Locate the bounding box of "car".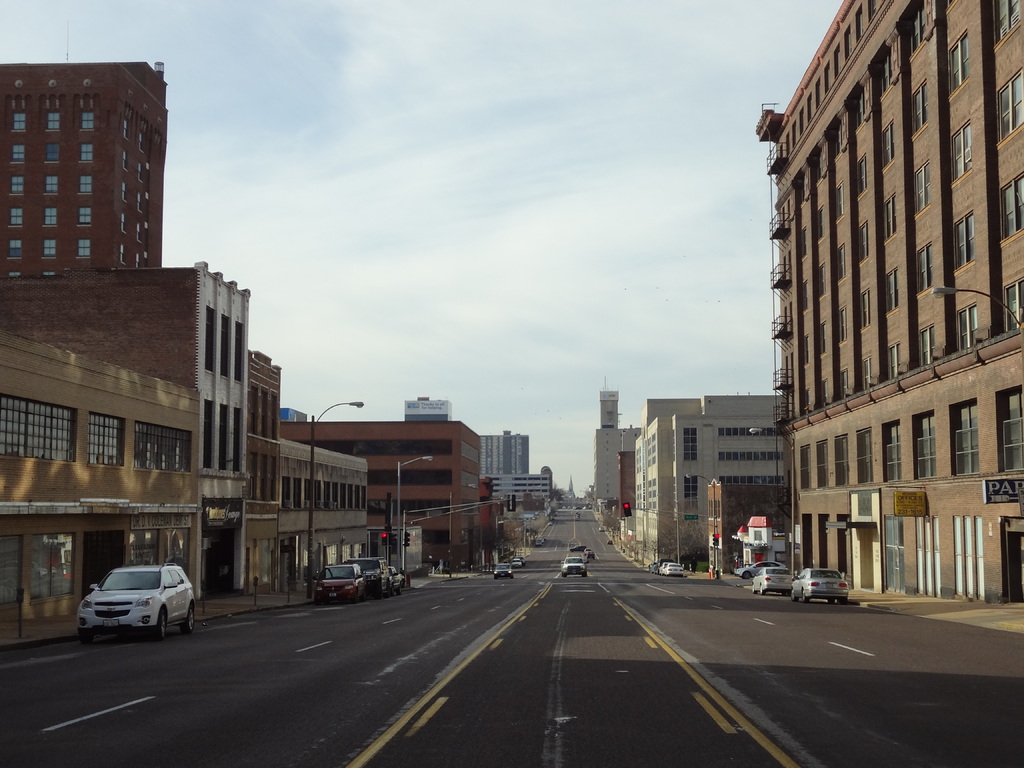
Bounding box: 70 563 193 643.
